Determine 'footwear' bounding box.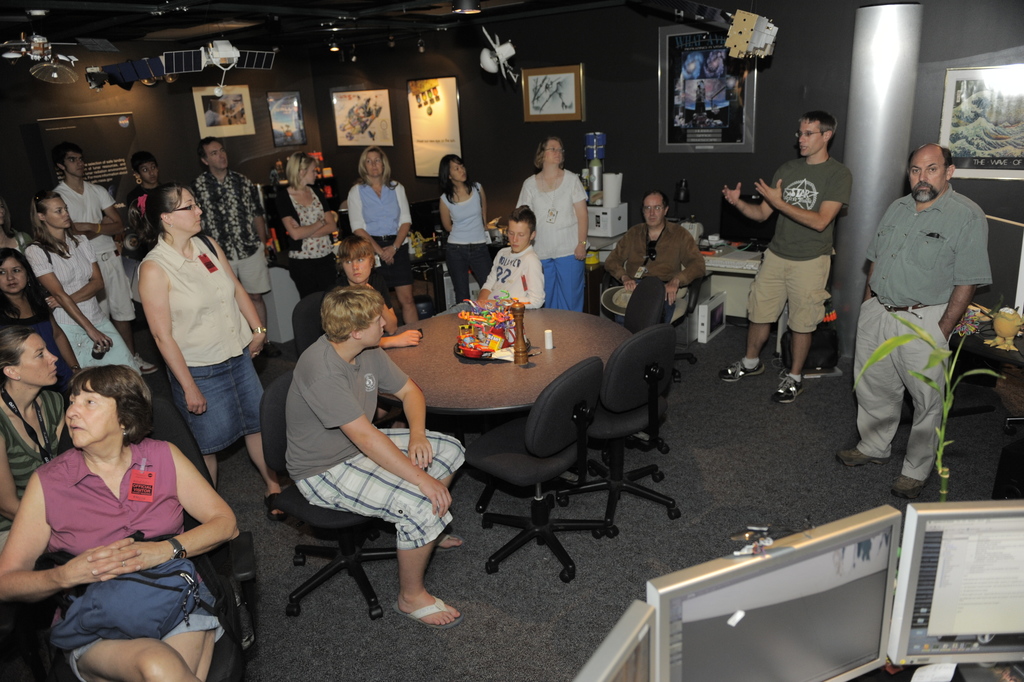
Determined: (left=435, top=530, right=462, bottom=555).
